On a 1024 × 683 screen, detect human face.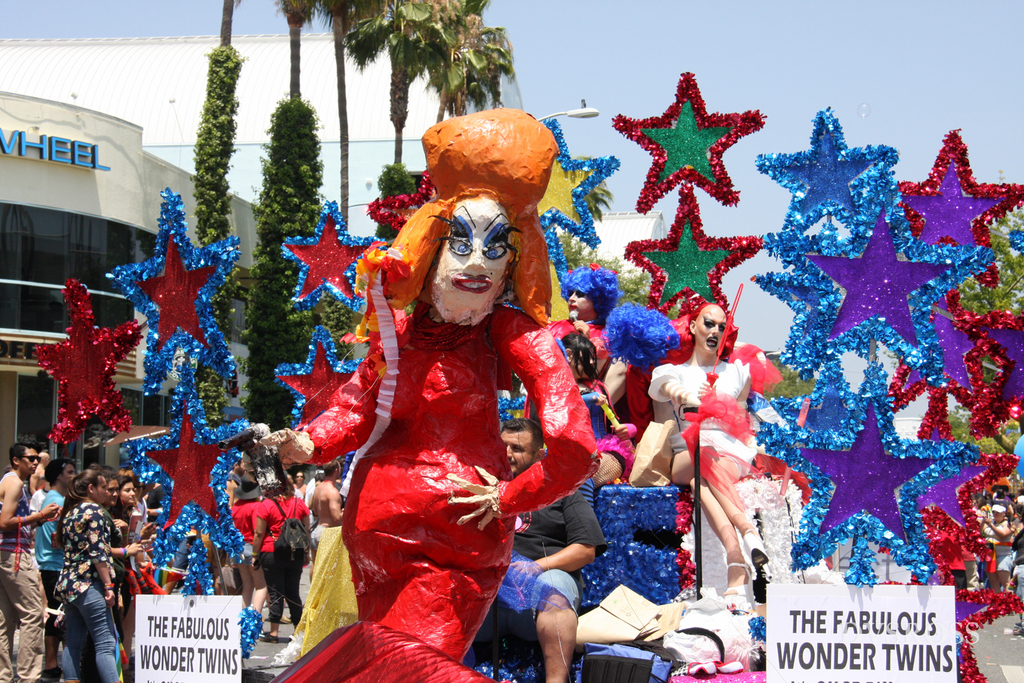
[503, 432, 531, 474].
